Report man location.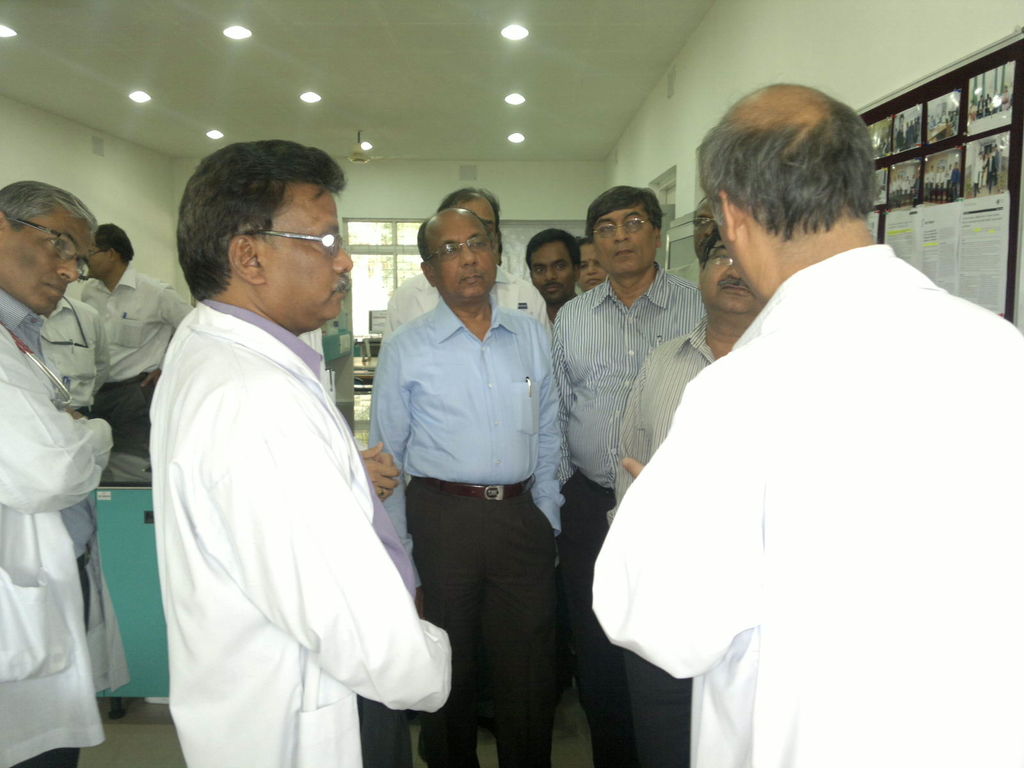
Report: rect(554, 184, 706, 767).
